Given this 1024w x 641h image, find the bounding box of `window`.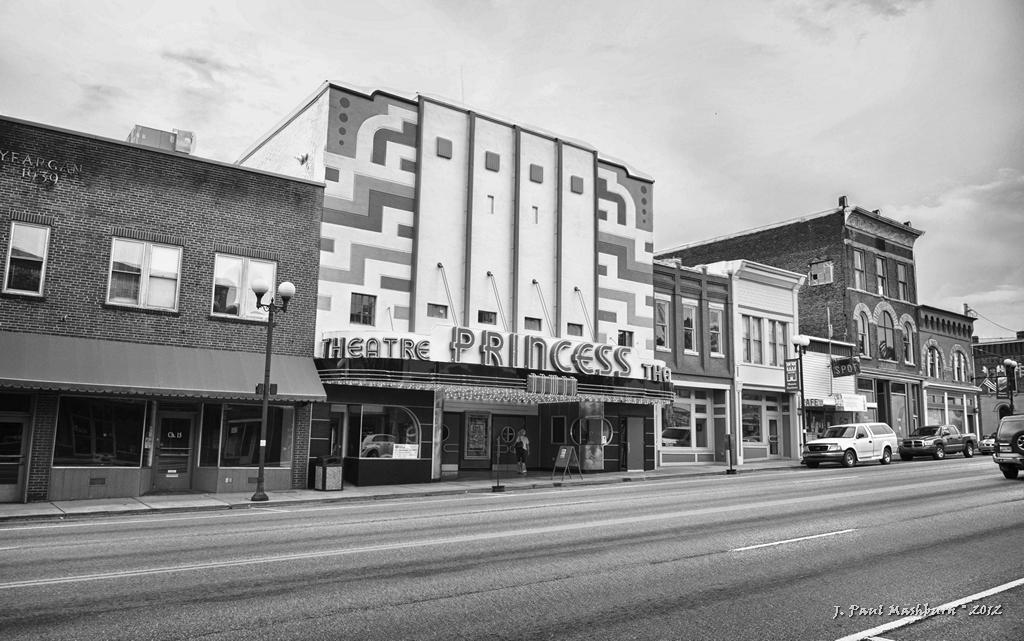
(left=948, top=348, right=973, bottom=386).
